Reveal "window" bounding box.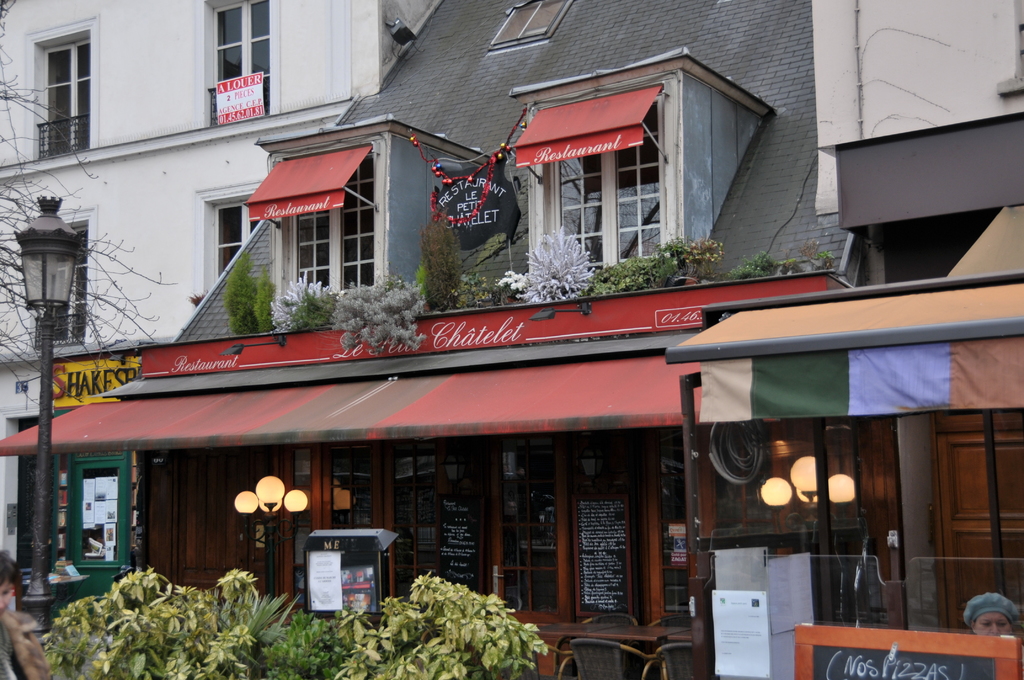
Revealed: crop(30, 207, 95, 355).
